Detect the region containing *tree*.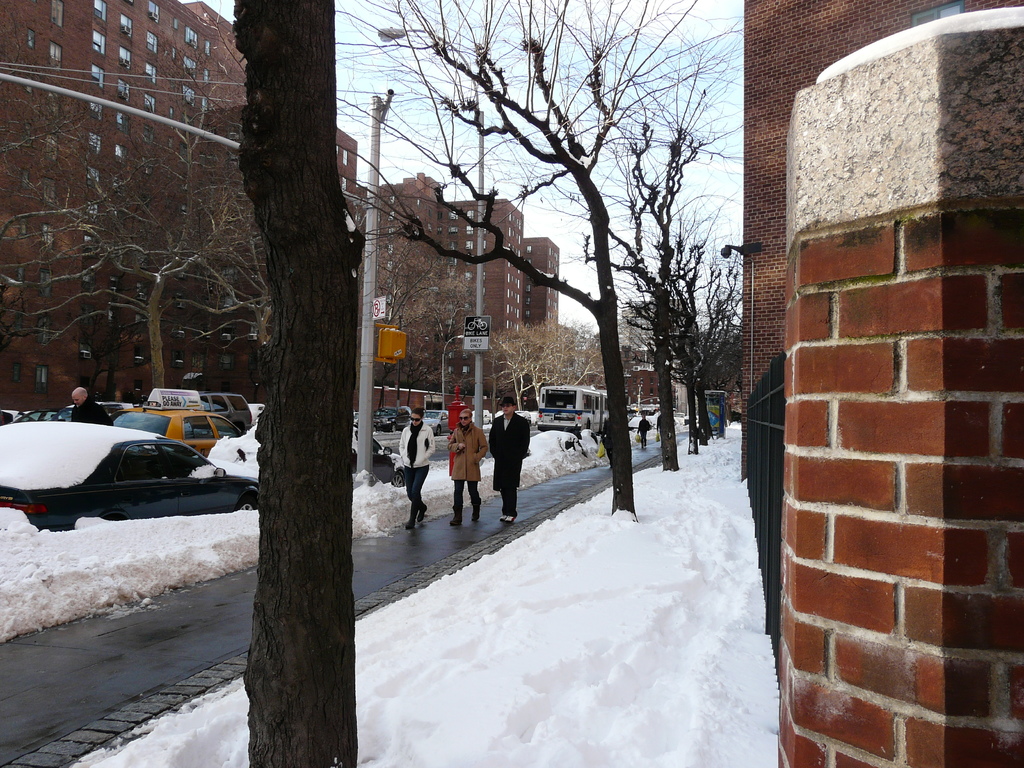
(93,0,964,689).
